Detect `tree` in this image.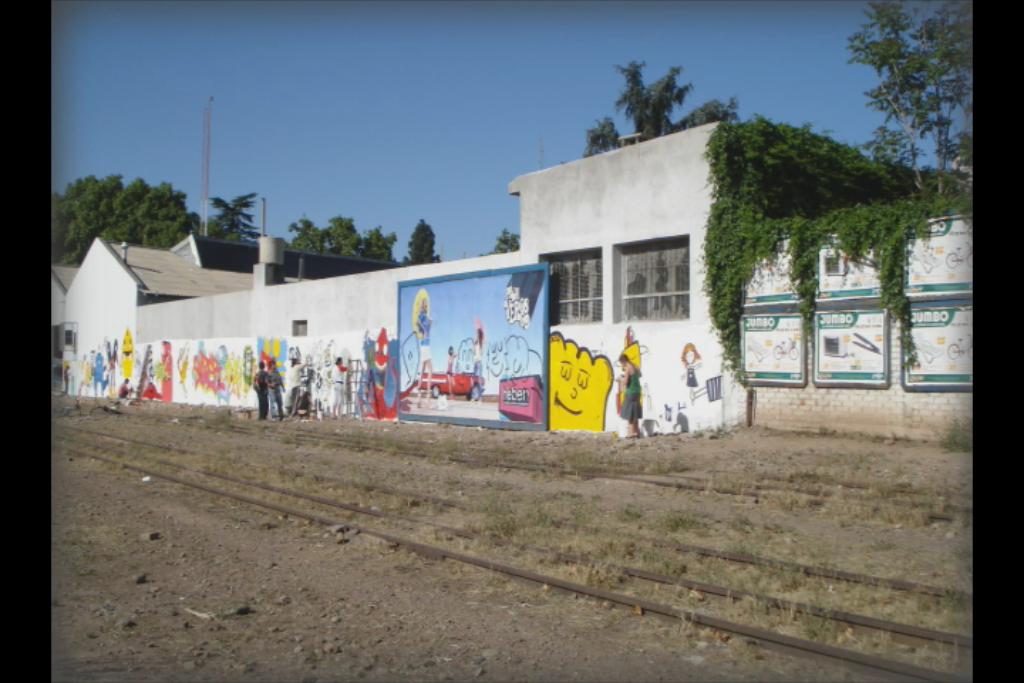
Detection: region(289, 215, 327, 253).
